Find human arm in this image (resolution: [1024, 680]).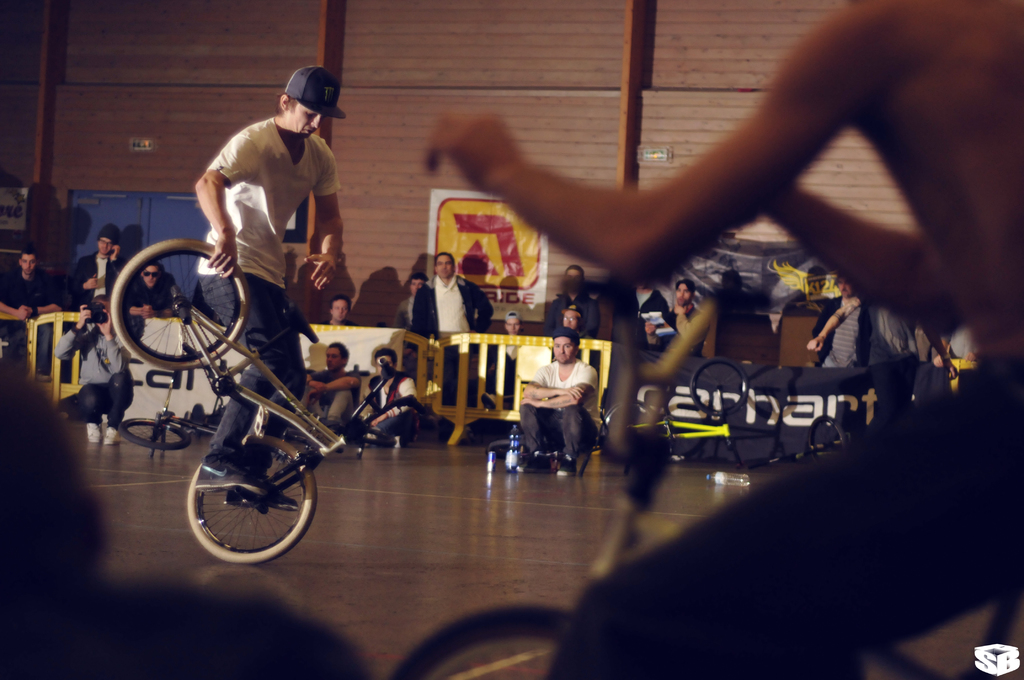
[521, 368, 584, 401].
